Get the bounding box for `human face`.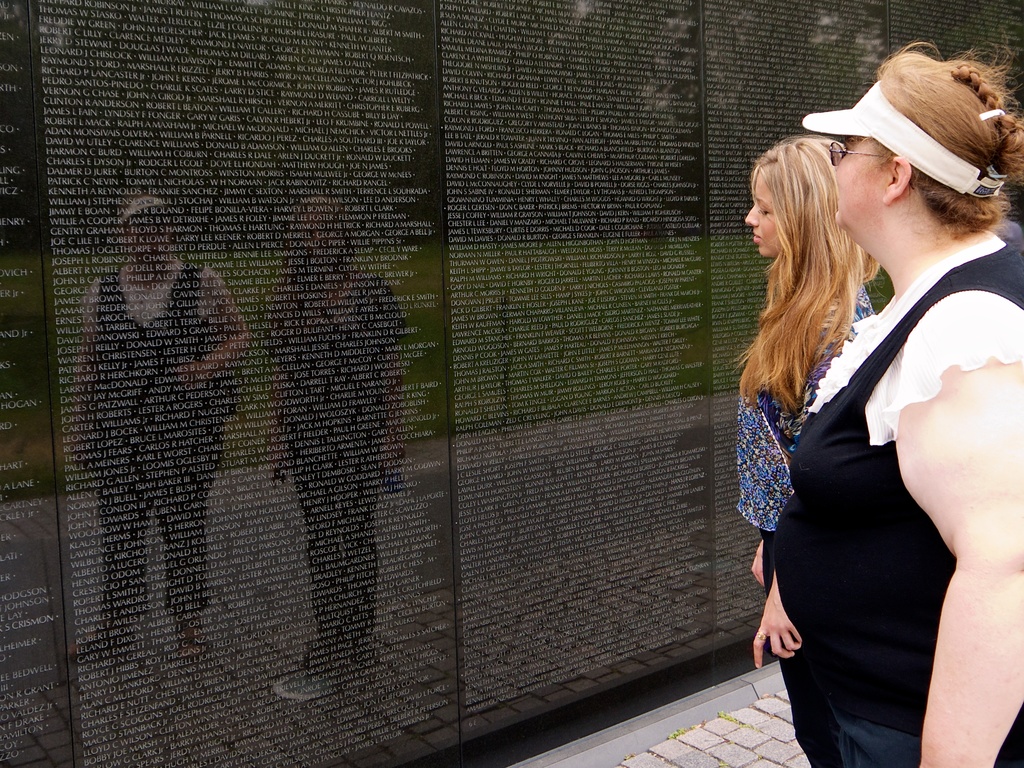
(831, 138, 895, 232).
